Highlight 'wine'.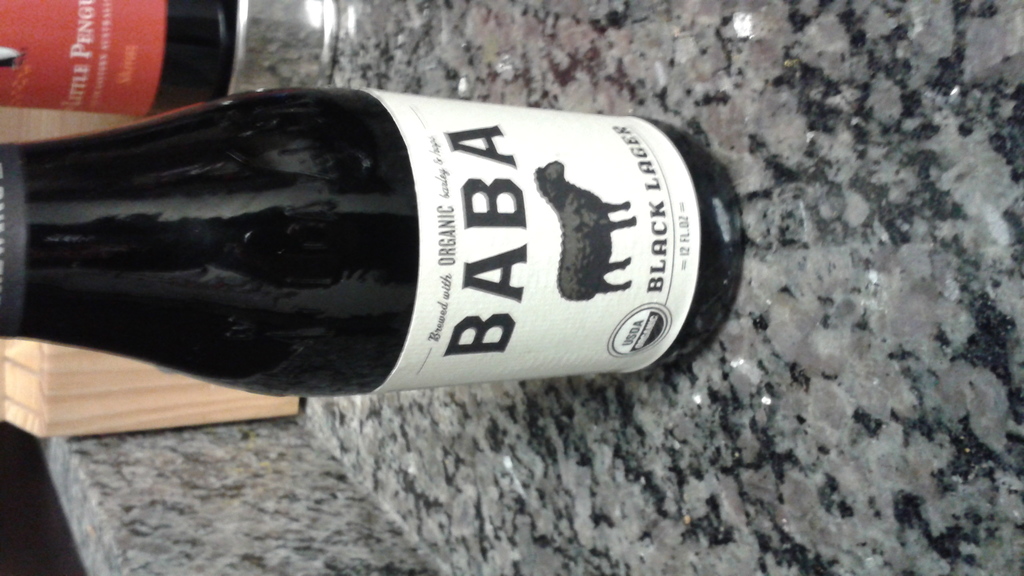
Highlighted region: 0 3 231 116.
